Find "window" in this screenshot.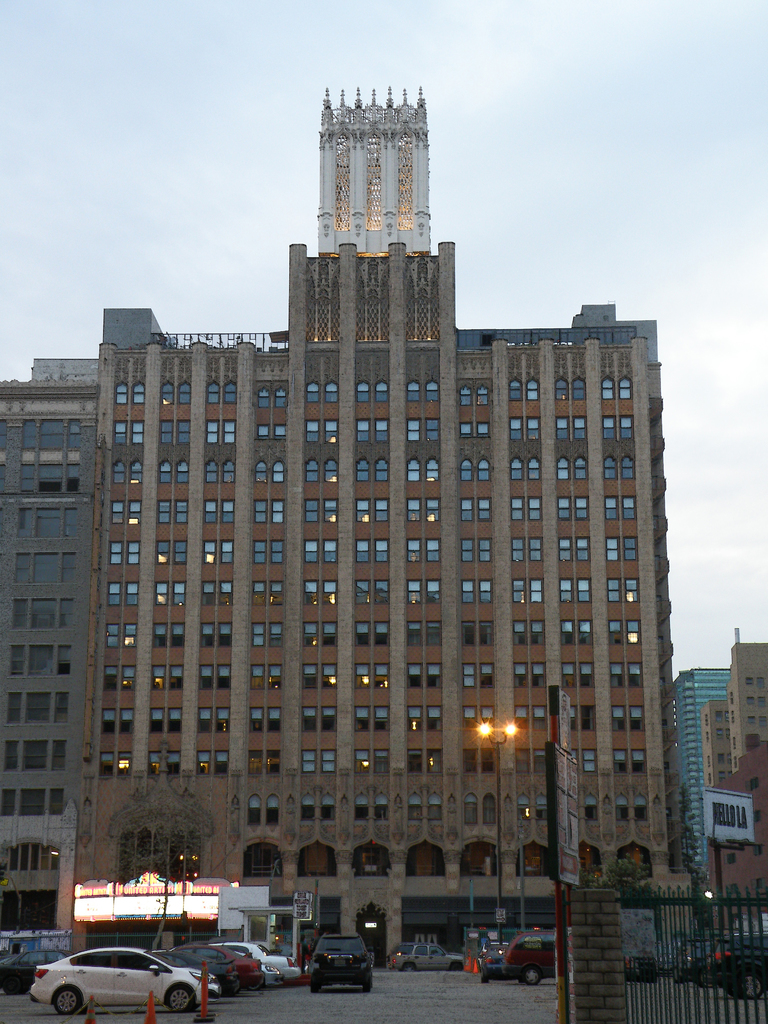
The bounding box for "window" is x1=404 y1=419 x2=444 y2=442.
